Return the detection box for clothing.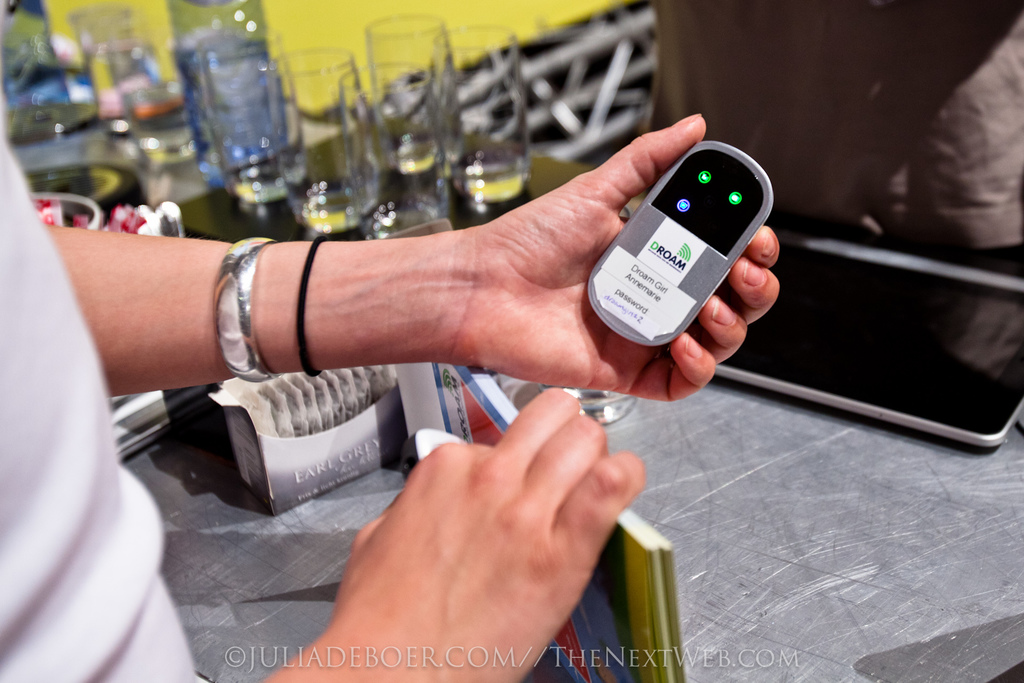
x1=0, y1=142, x2=204, y2=682.
